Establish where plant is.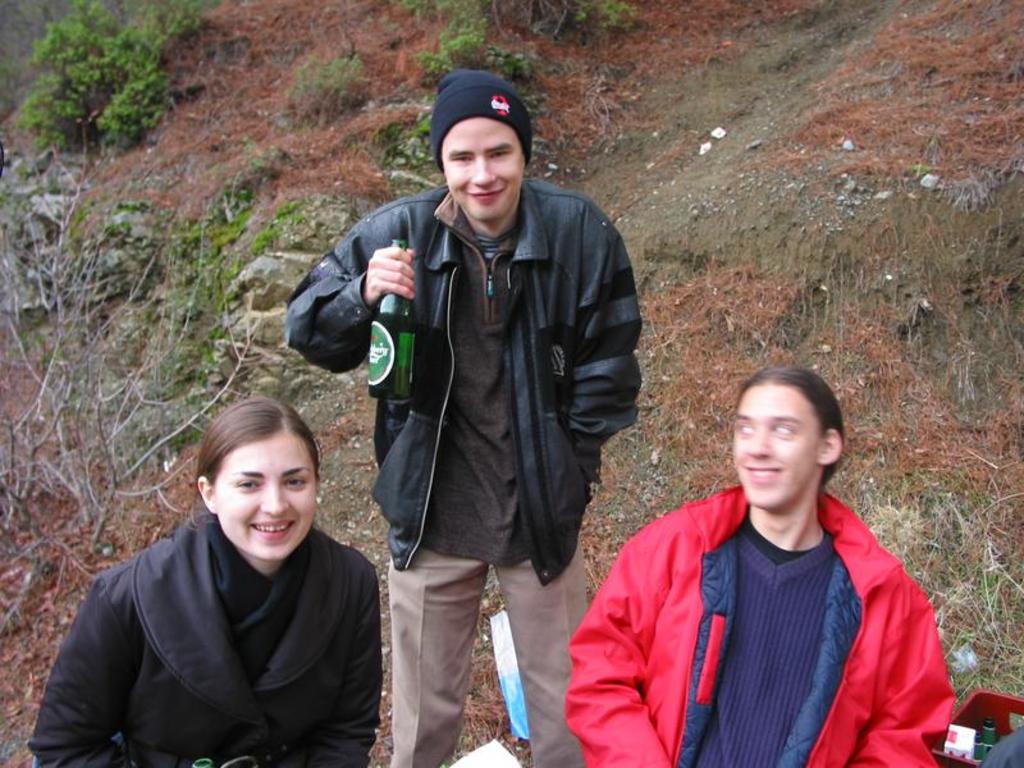
Established at bbox=(273, 45, 379, 134).
